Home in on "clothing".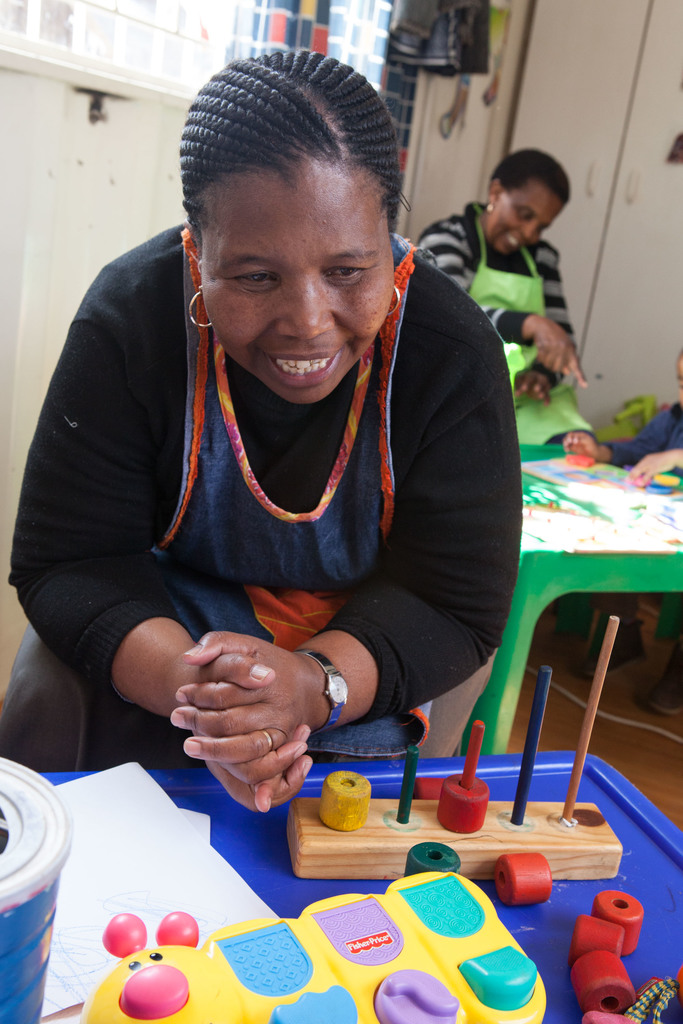
Homed in at 0, 221, 523, 771.
